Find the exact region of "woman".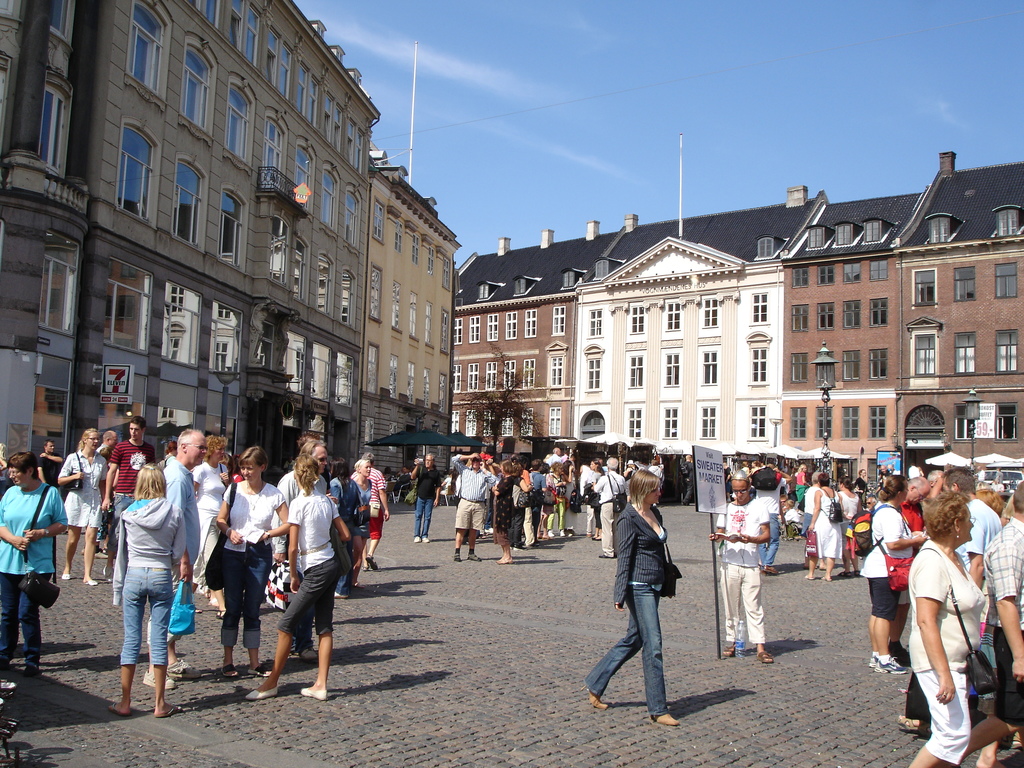
Exact region: detection(31, 436, 62, 490).
